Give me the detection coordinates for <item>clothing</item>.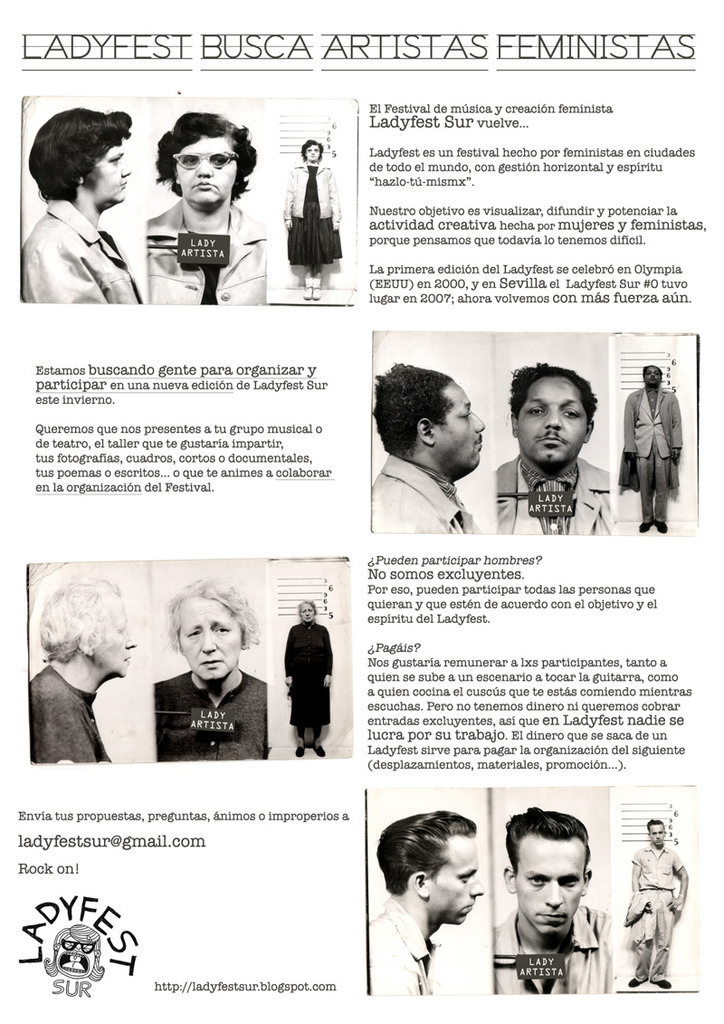
bbox=(18, 196, 146, 311).
